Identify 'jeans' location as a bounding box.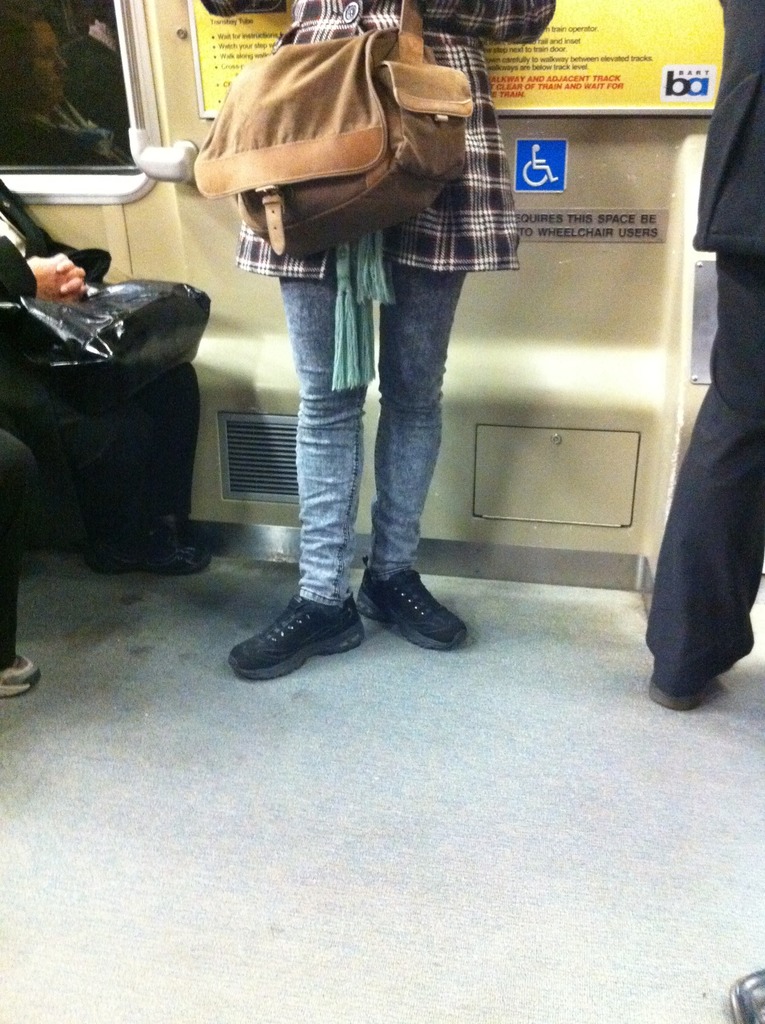
detection(209, 115, 527, 658).
